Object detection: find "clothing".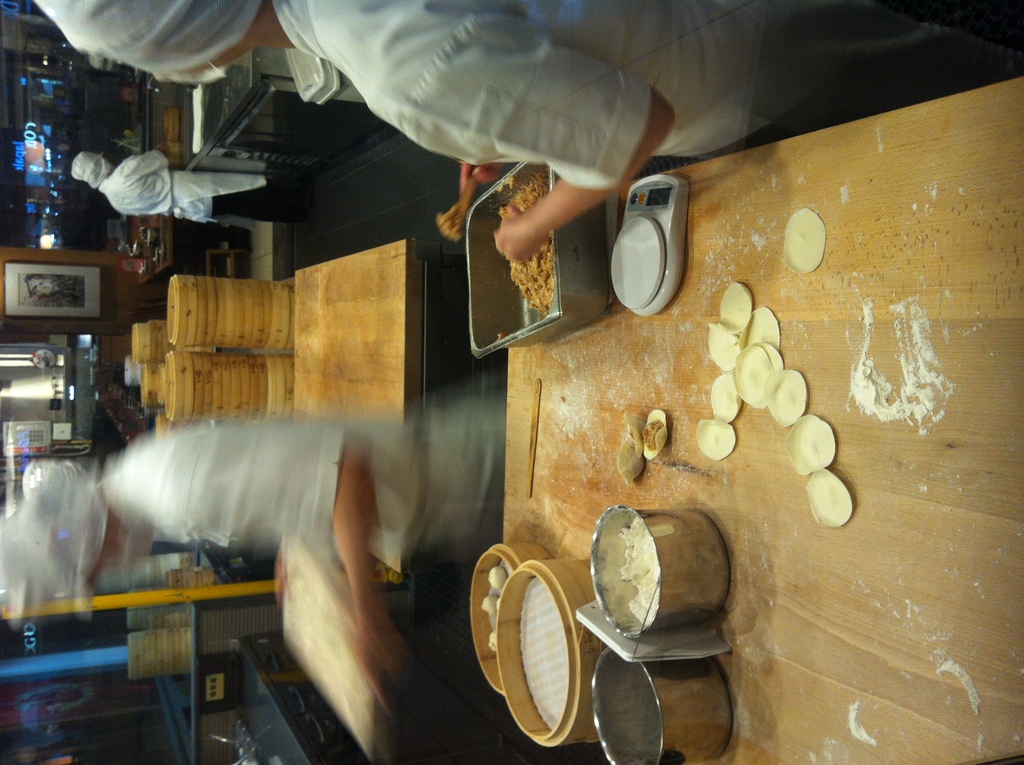
[left=98, top=423, right=418, bottom=570].
